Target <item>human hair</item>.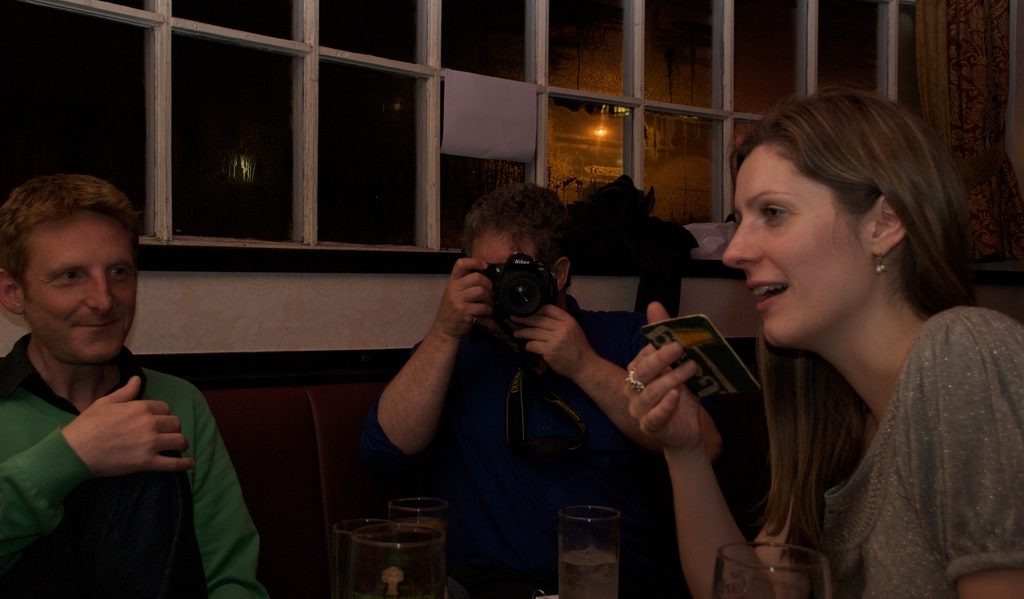
Target region: [455, 177, 573, 268].
